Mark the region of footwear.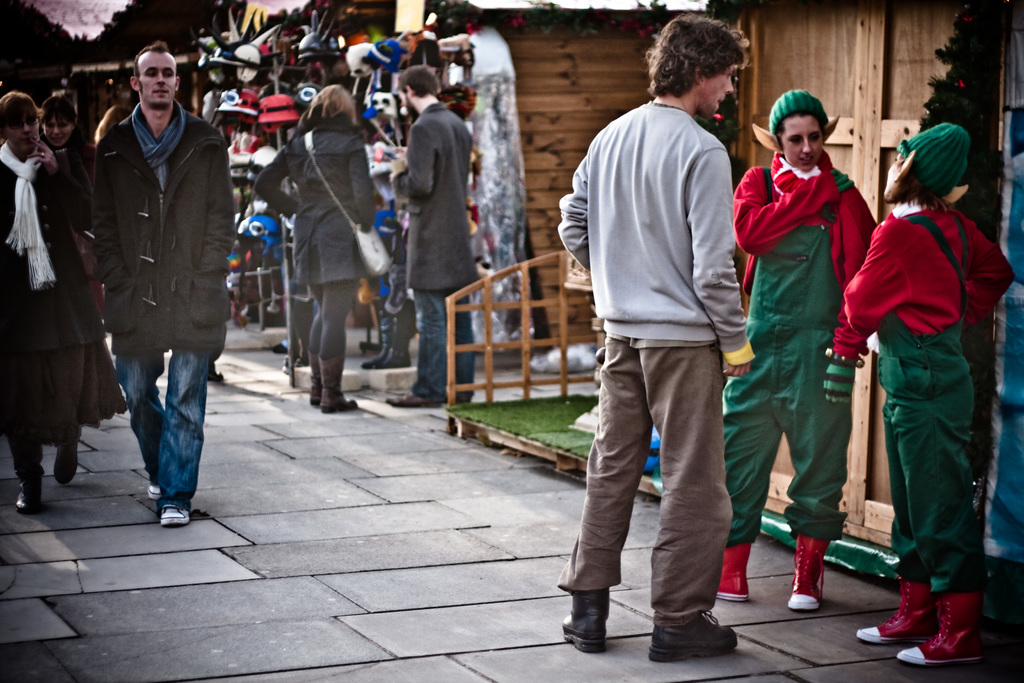
Region: (left=790, top=536, right=822, bottom=613).
